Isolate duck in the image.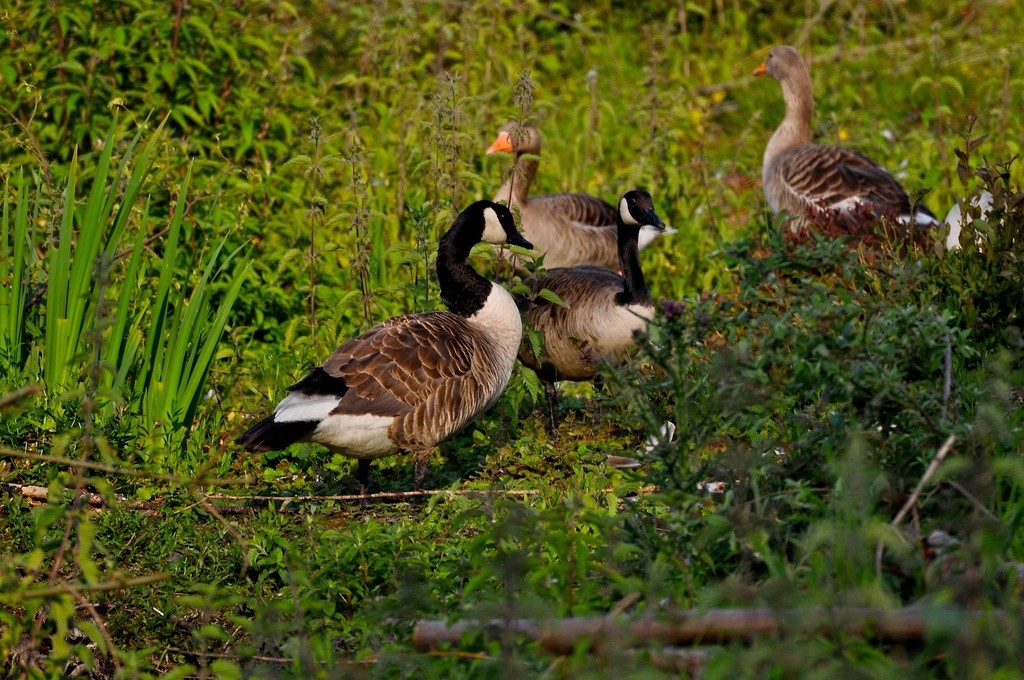
Isolated region: {"x1": 744, "y1": 38, "x2": 930, "y2": 260}.
